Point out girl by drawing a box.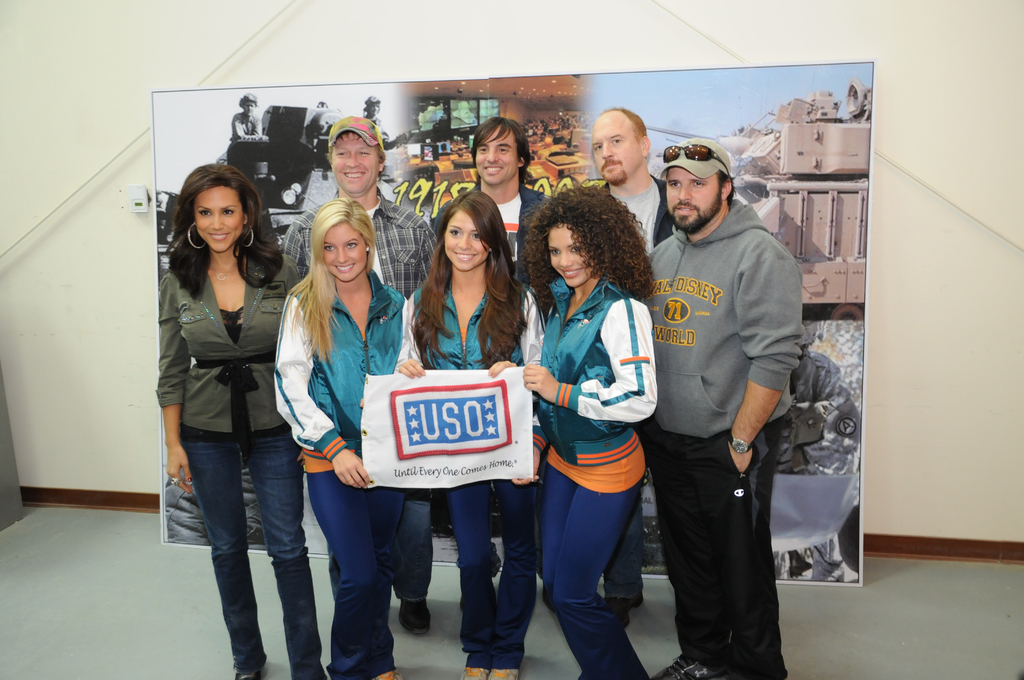
region(273, 197, 407, 679).
